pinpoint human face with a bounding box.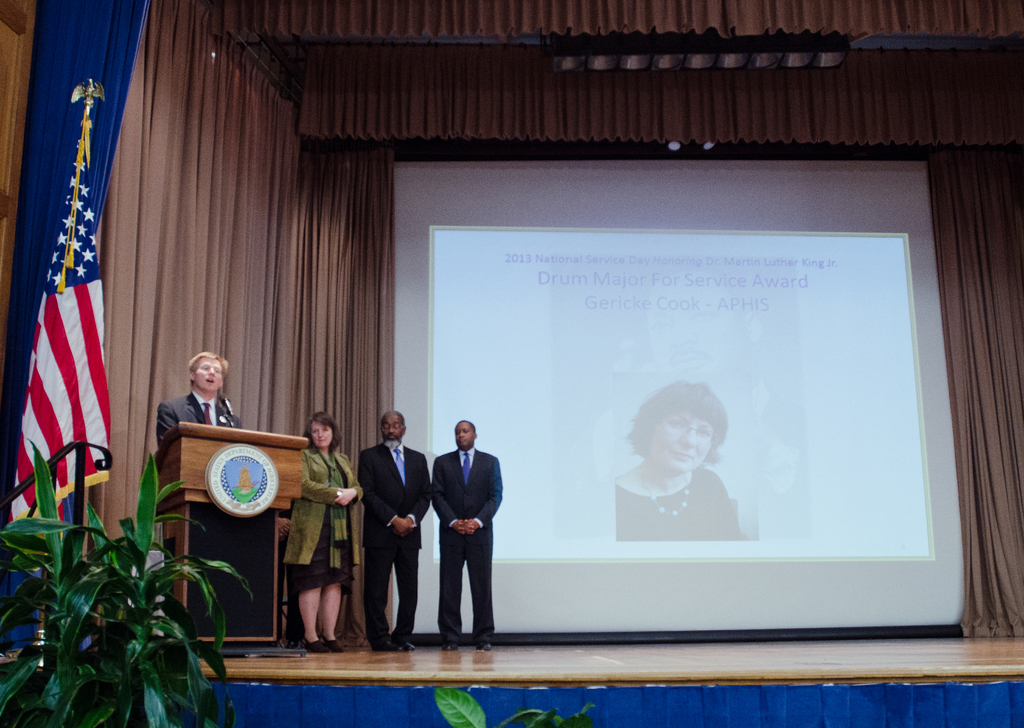
BBox(383, 417, 403, 449).
